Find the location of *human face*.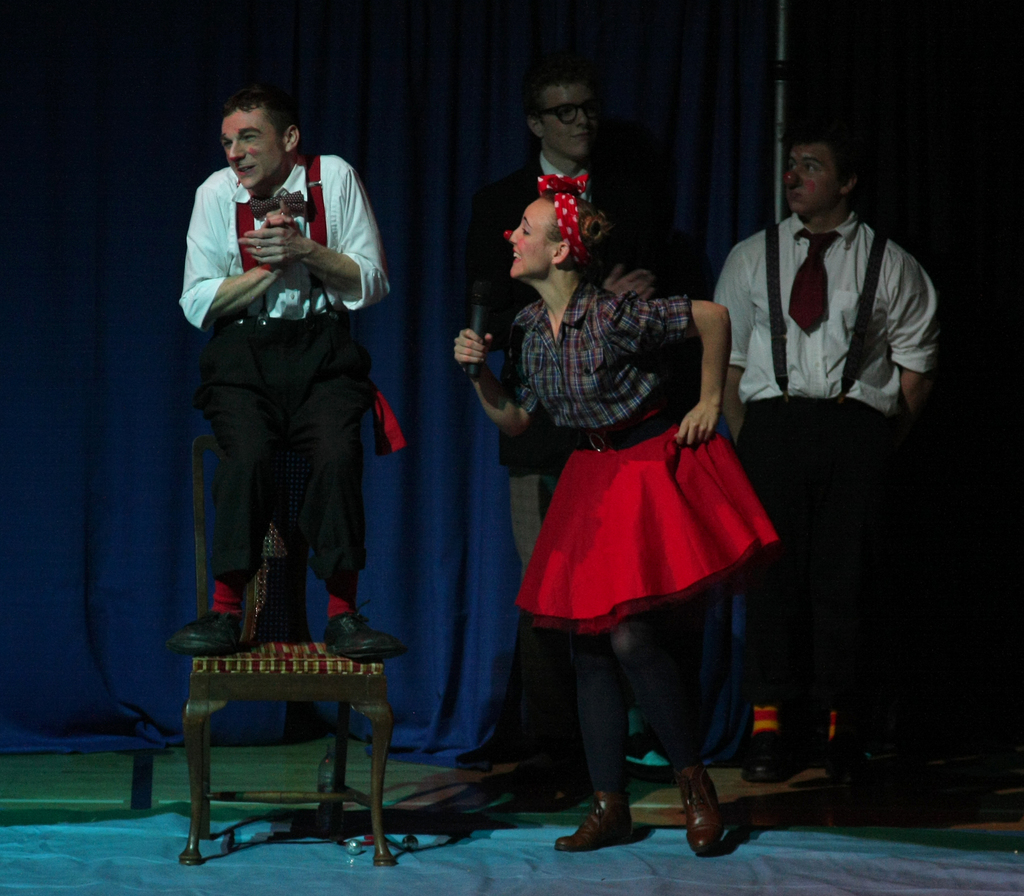
Location: detection(508, 207, 555, 276).
